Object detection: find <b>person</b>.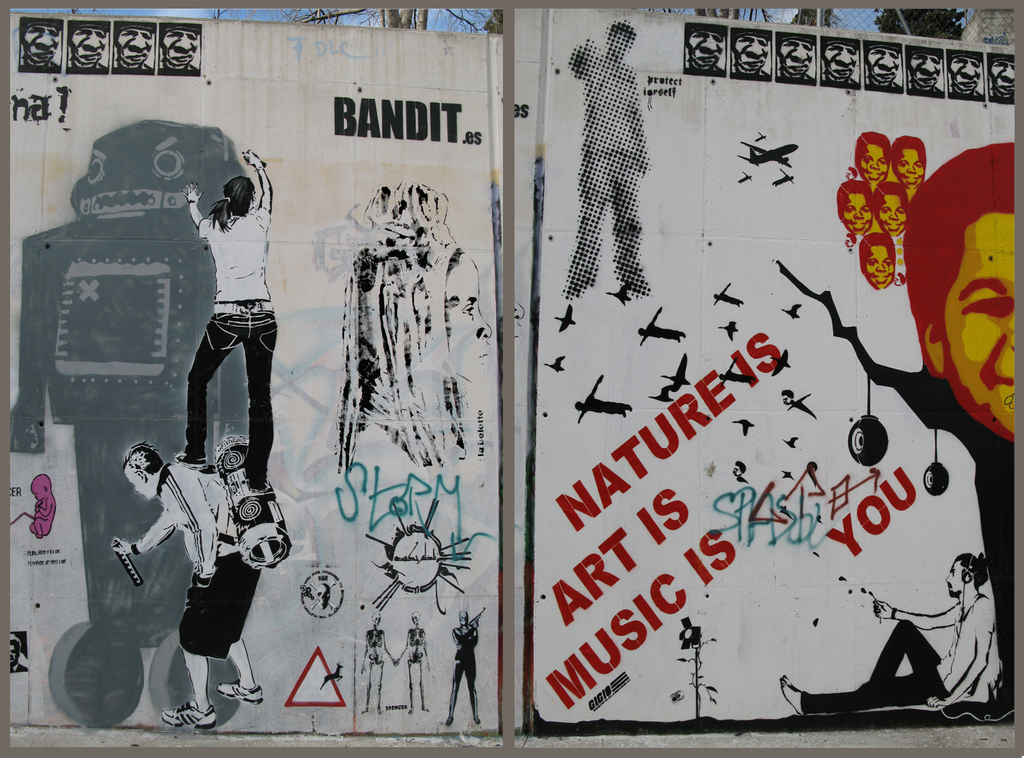
[157, 22, 203, 75].
